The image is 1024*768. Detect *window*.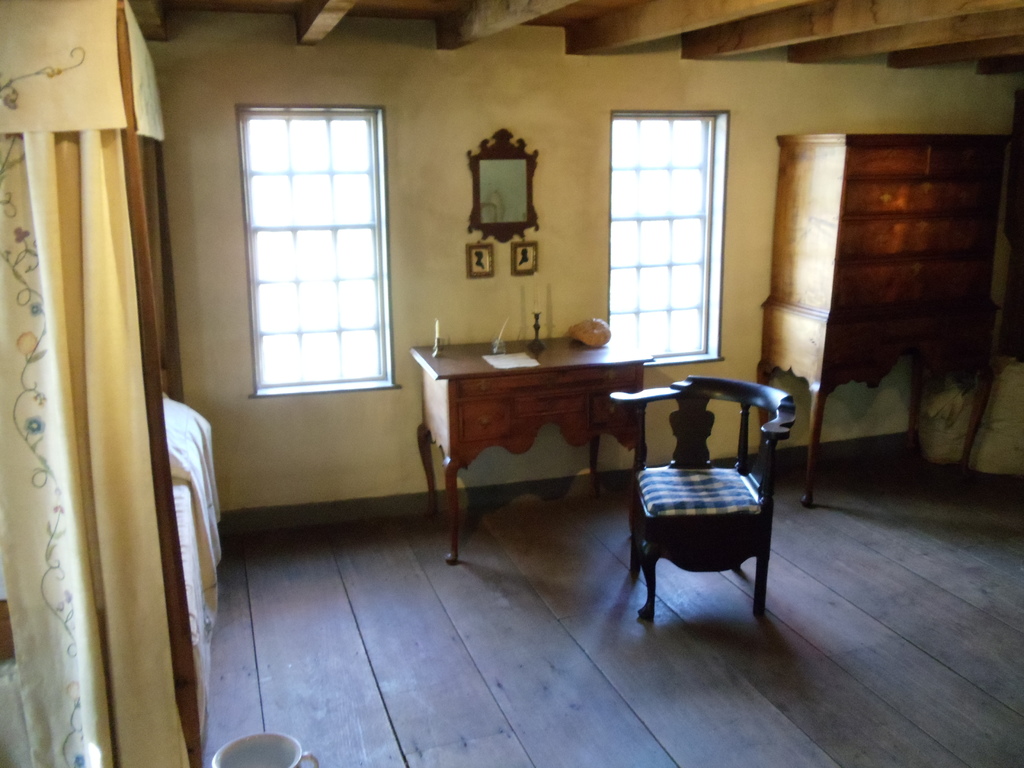
Detection: [607, 110, 730, 359].
